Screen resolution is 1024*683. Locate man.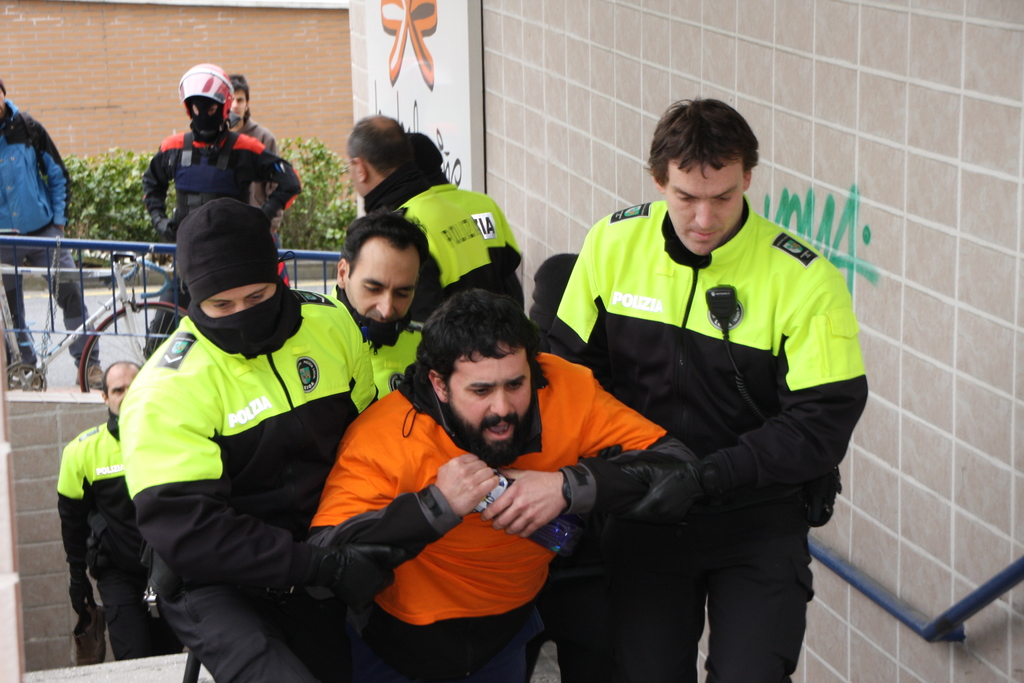
(left=299, top=290, right=637, bottom=662).
